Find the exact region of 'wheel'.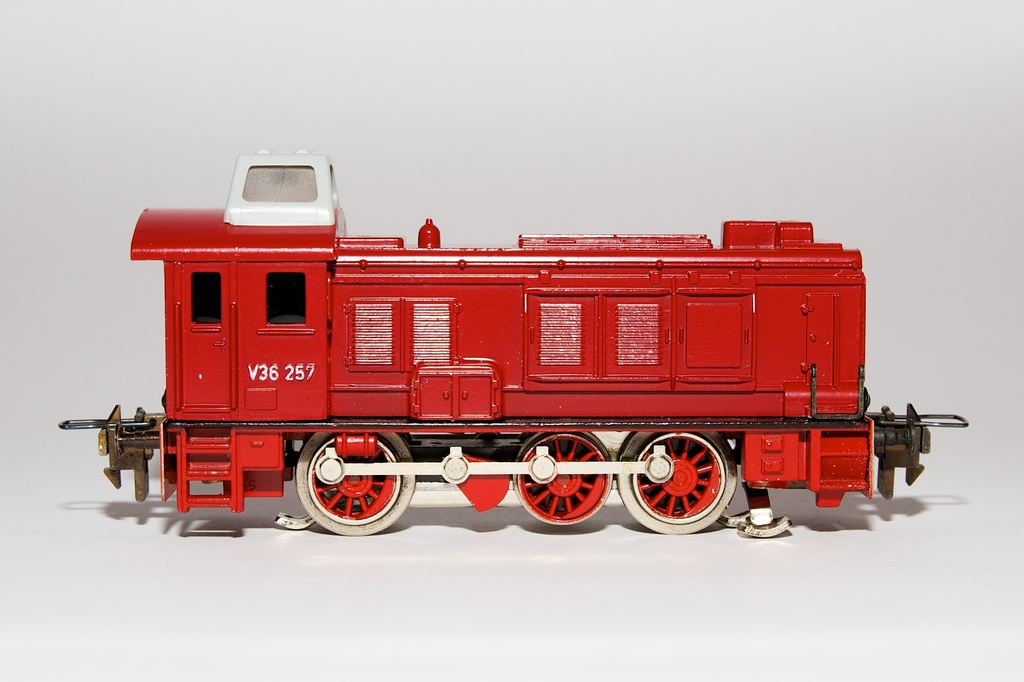
Exact region: (left=296, top=443, right=406, bottom=531).
